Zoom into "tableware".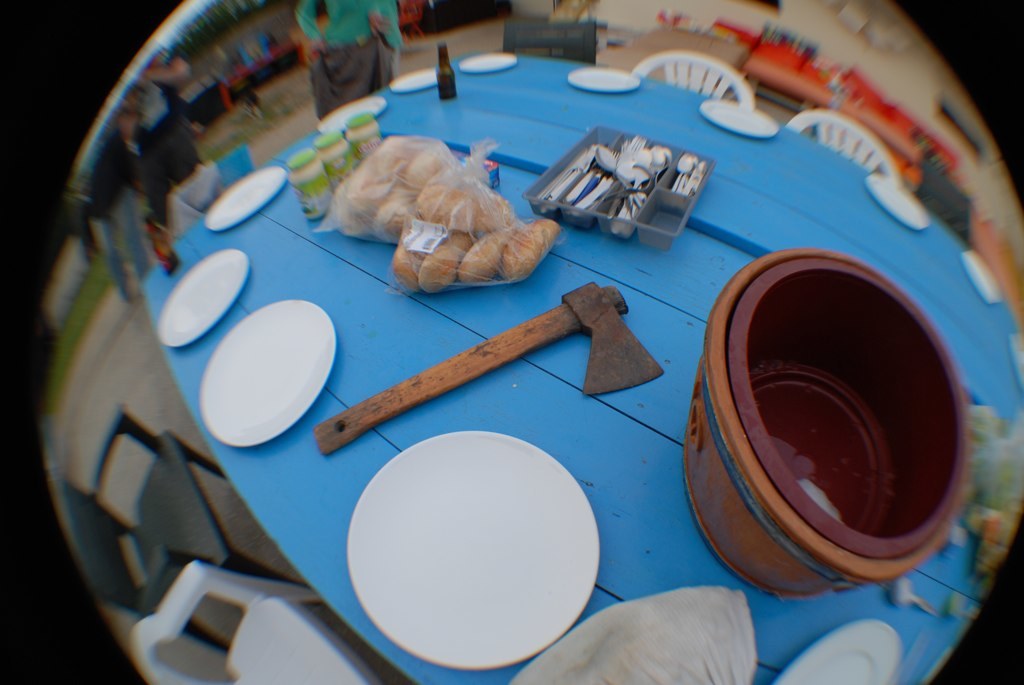
Zoom target: bbox(457, 54, 519, 75).
